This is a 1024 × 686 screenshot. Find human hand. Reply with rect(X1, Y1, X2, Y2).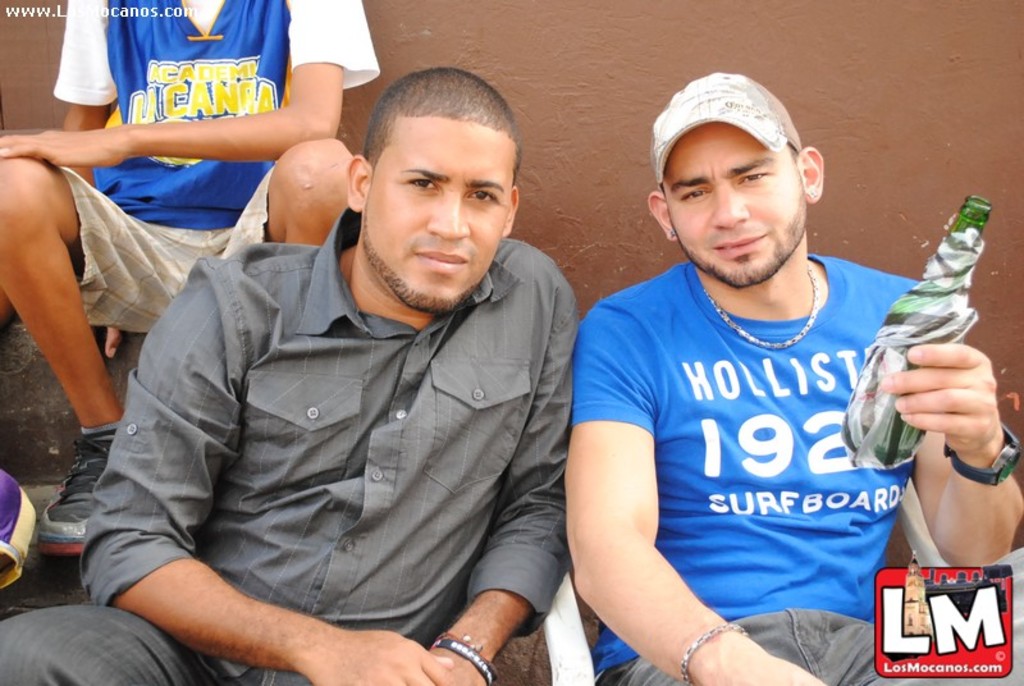
rect(699, 645, 829, 685).
